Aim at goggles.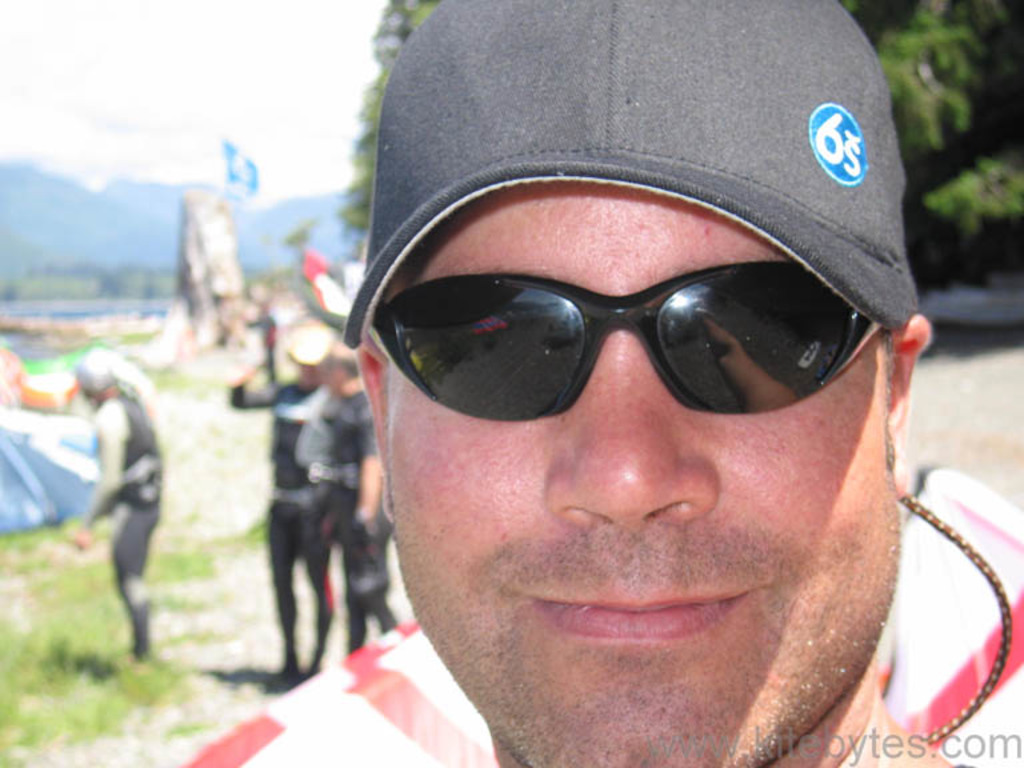
Aimed at bbox(396, 264, 869, 437).
